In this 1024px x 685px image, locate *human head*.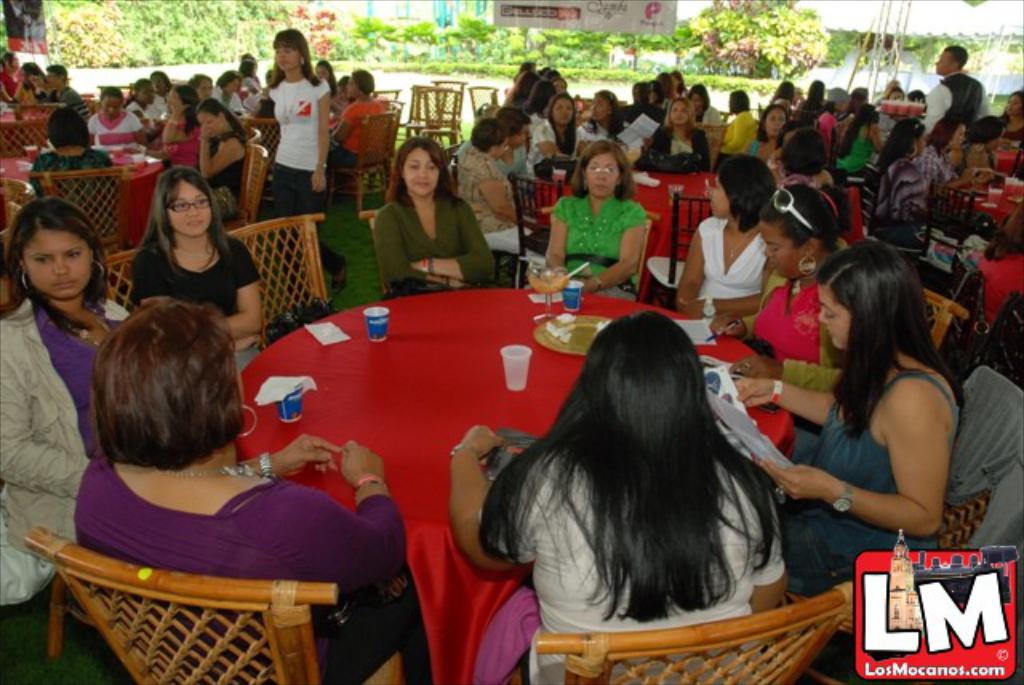
Bounding box: rect(334, 72, 349, 99).
